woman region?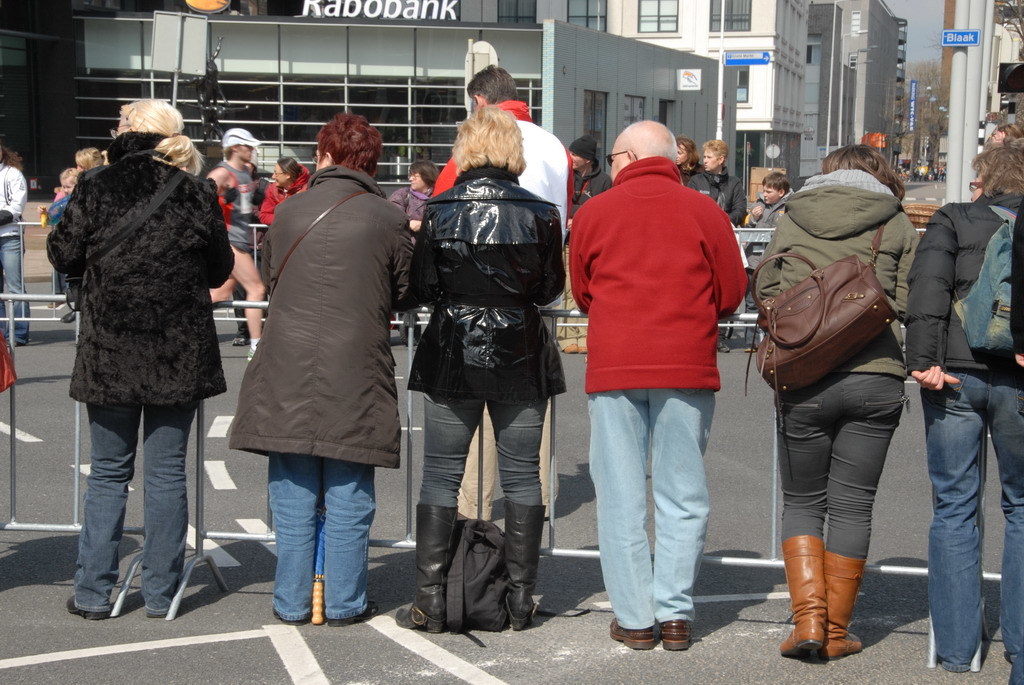
l=256, t=158, r=312, b=227
